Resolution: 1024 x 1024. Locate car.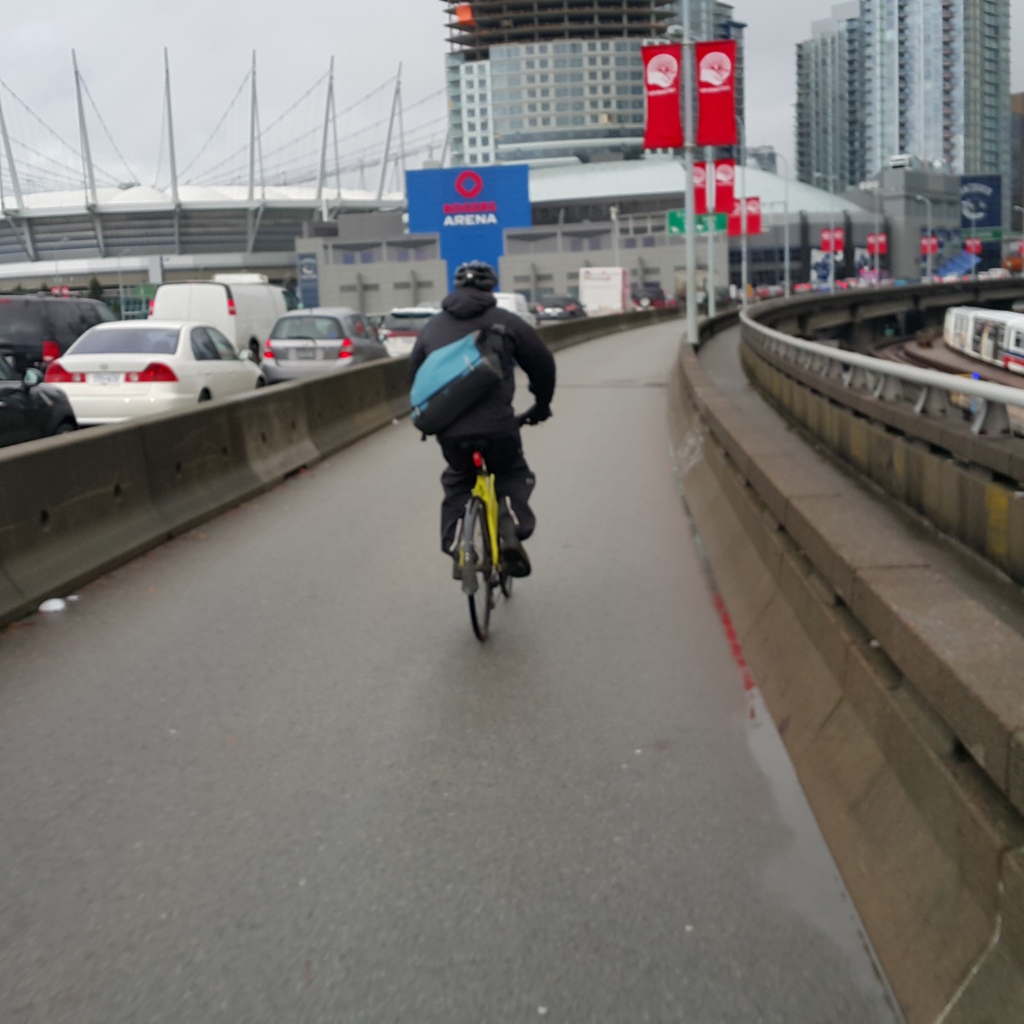
box=[41, 323, 279, 435].
